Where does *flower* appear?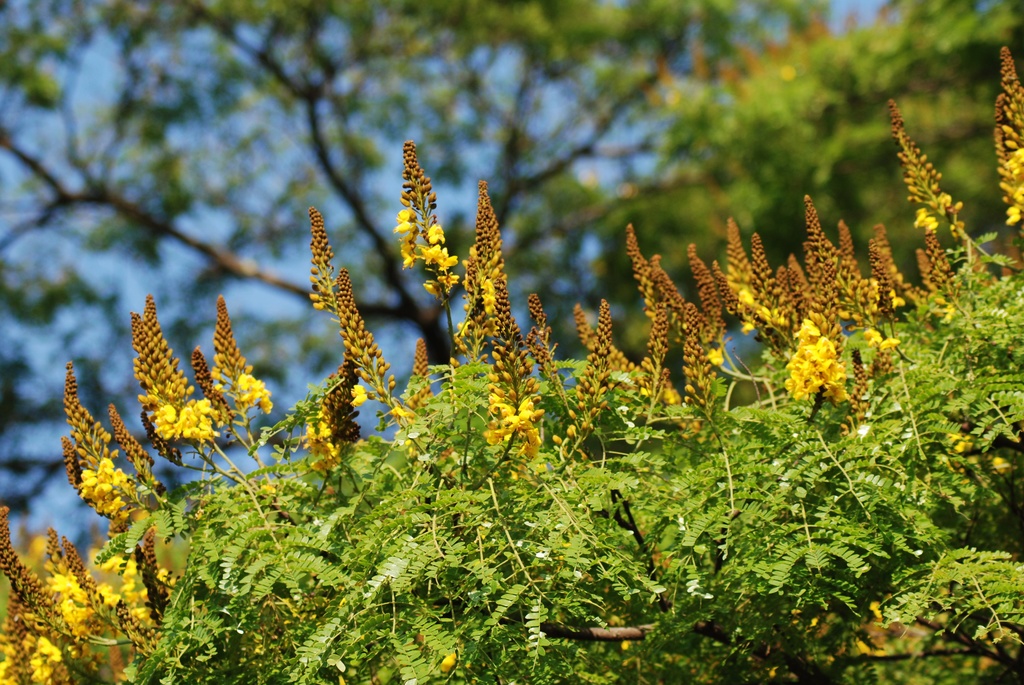
Appears at 80, 460, 145, 523.
